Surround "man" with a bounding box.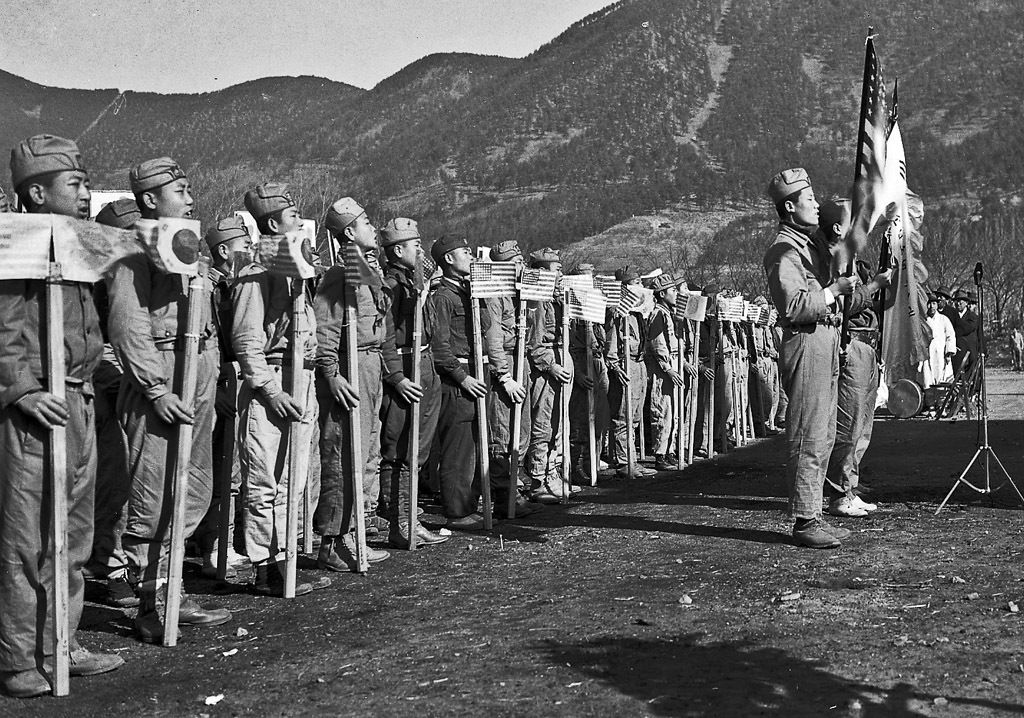
946:285:985:375.
